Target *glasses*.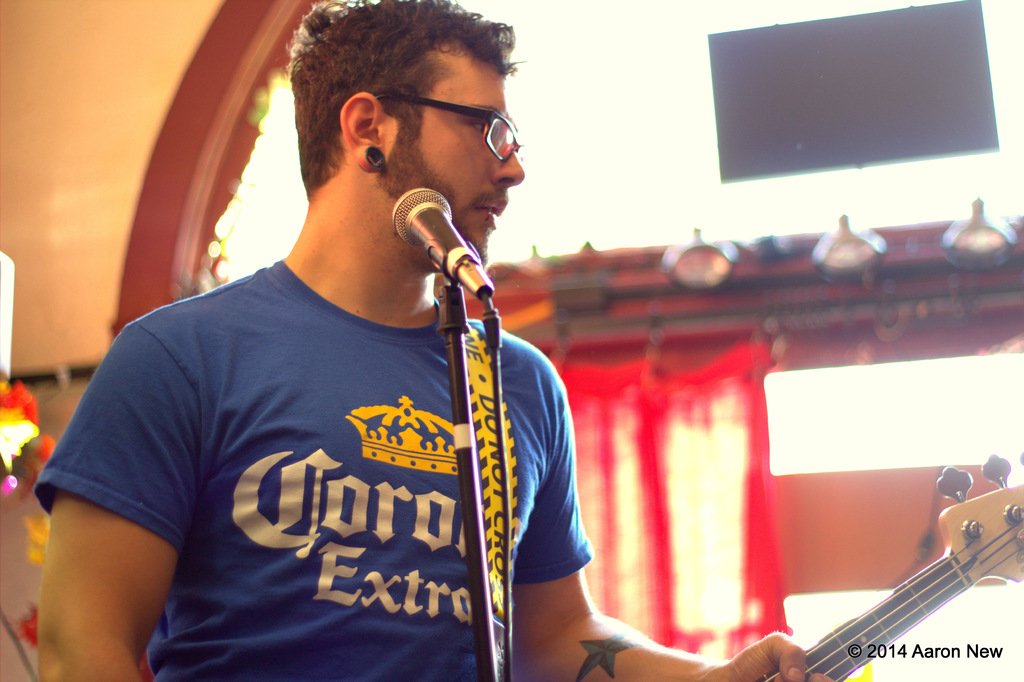
Target region: region(424, 92, 531, 156).
